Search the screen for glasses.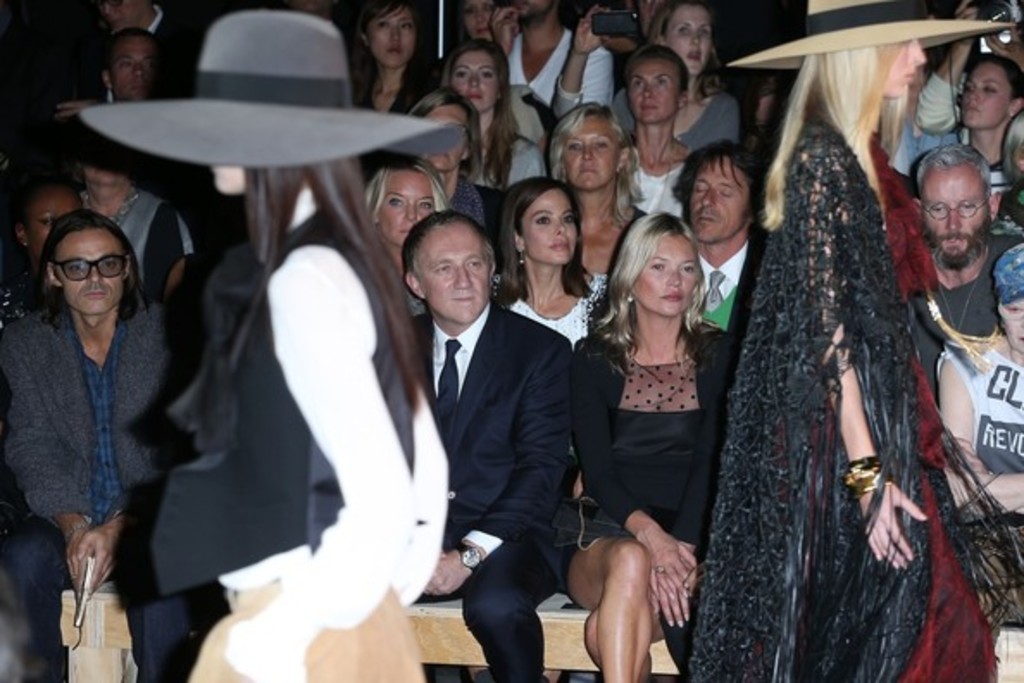
Found at (922, 198, 993, 222).
